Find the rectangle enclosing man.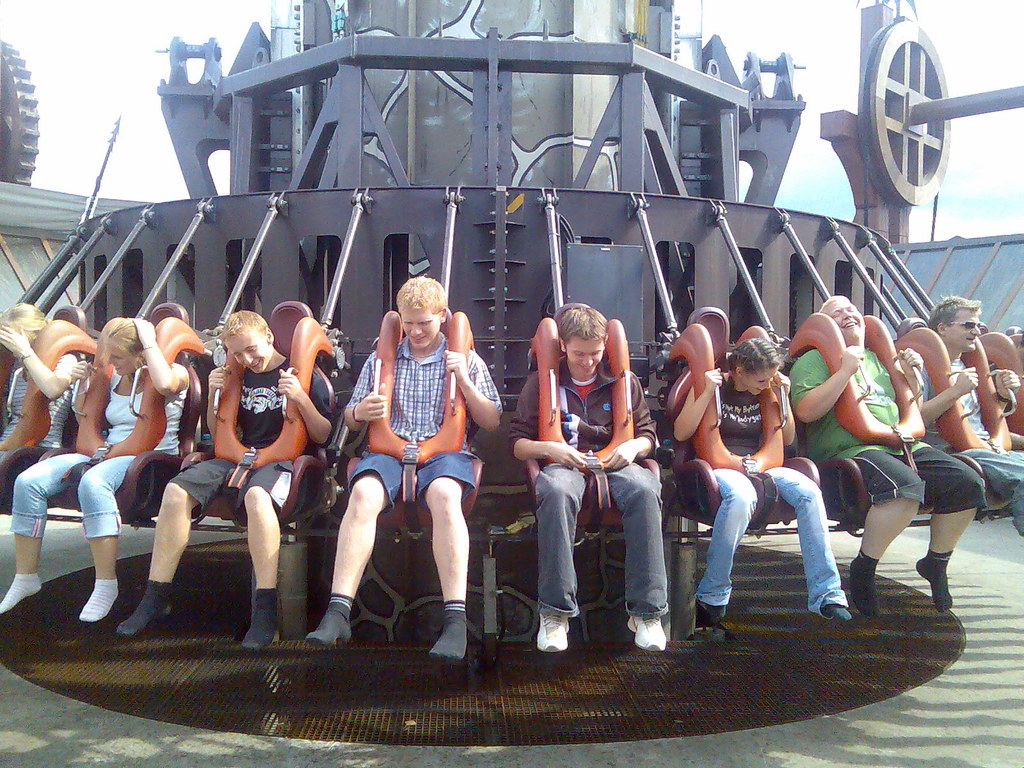
detection(115, 308, 339, 652).
